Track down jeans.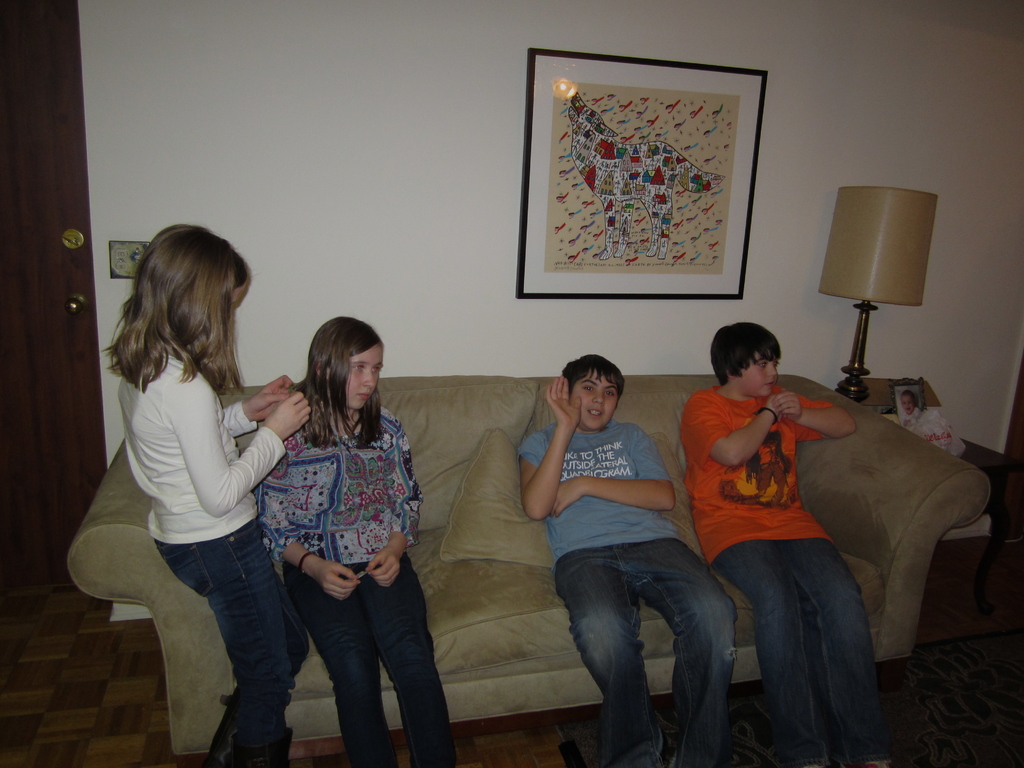
Tracked to pyautogui.locateOnScreen(282, 556, 456, 767).
